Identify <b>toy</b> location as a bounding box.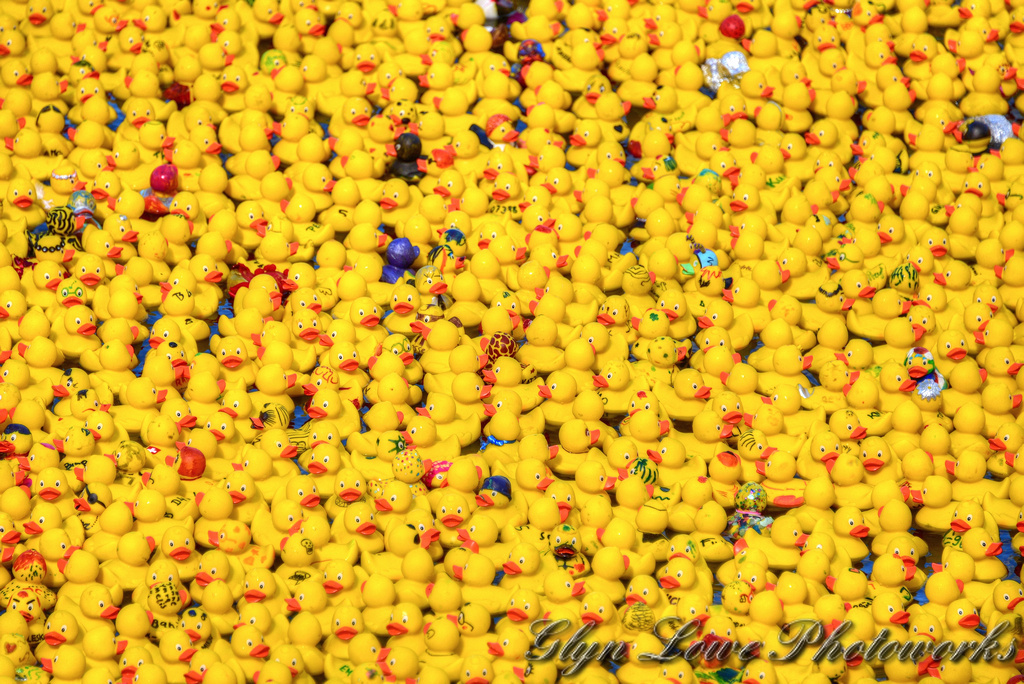
(24, 504, 68, 533).
